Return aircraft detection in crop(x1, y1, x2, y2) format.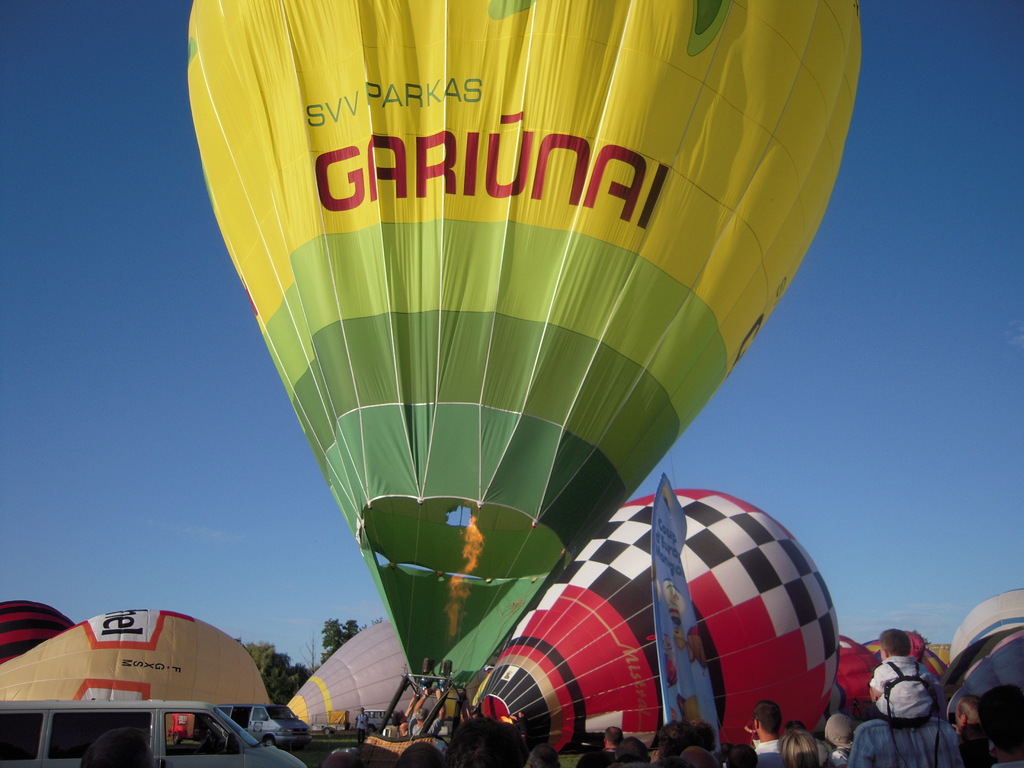
crop(0, 605, 271, 710).
